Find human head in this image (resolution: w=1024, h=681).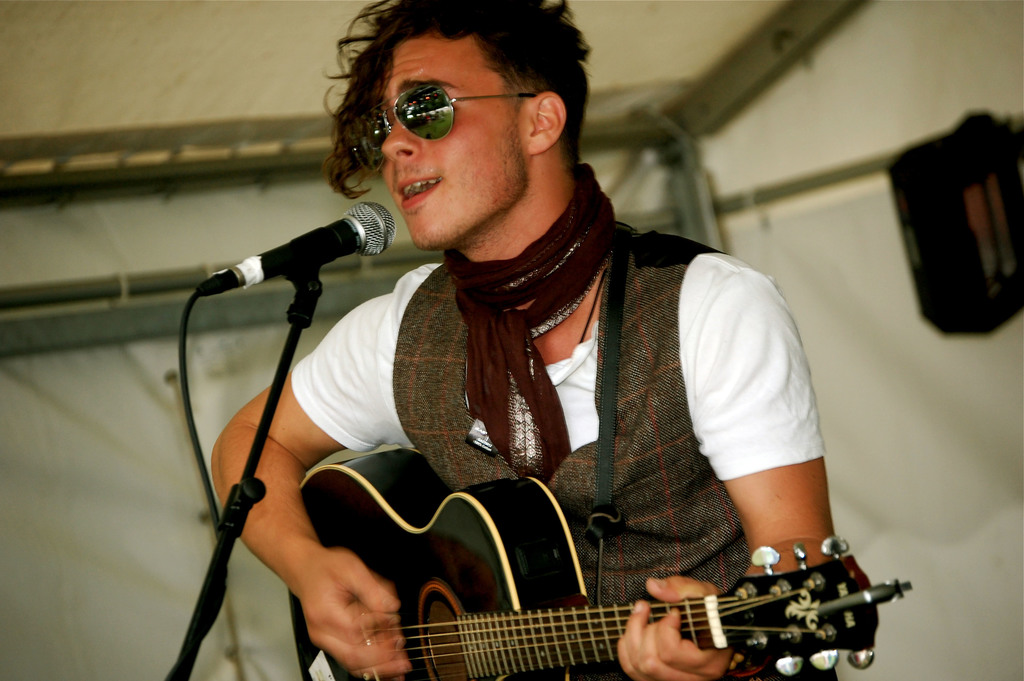
detection(322, 3, 600, 231).
